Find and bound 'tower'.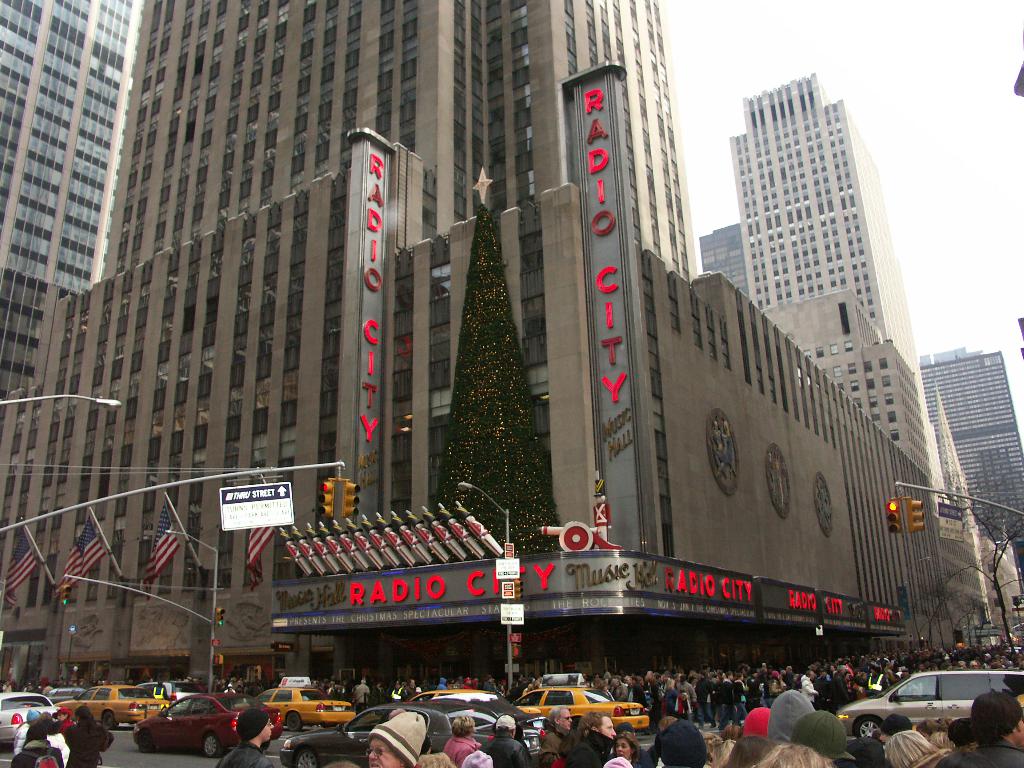
Bound: (716,54,921,376).
